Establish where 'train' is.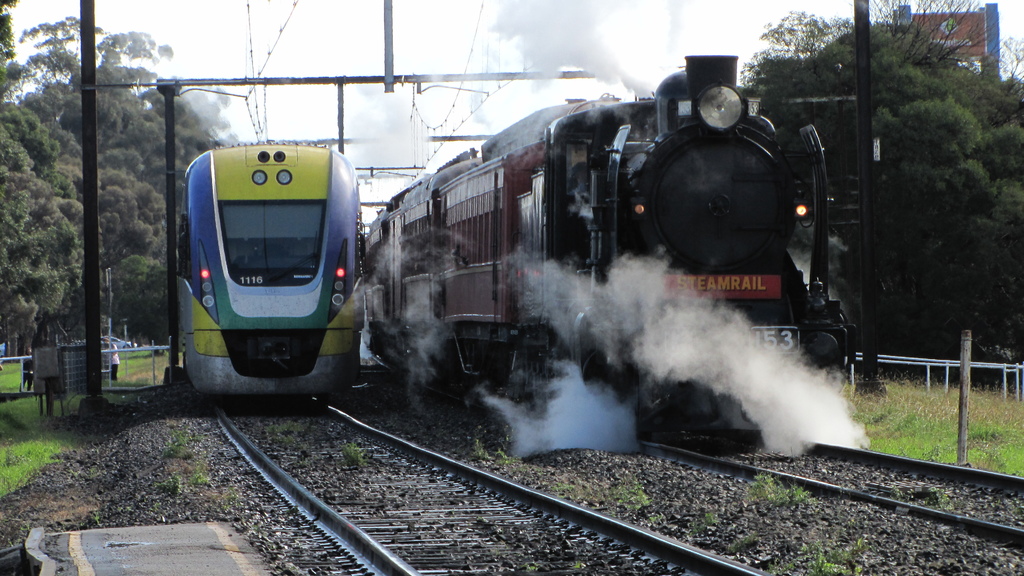
Established at 165, 111, 400, 403.
